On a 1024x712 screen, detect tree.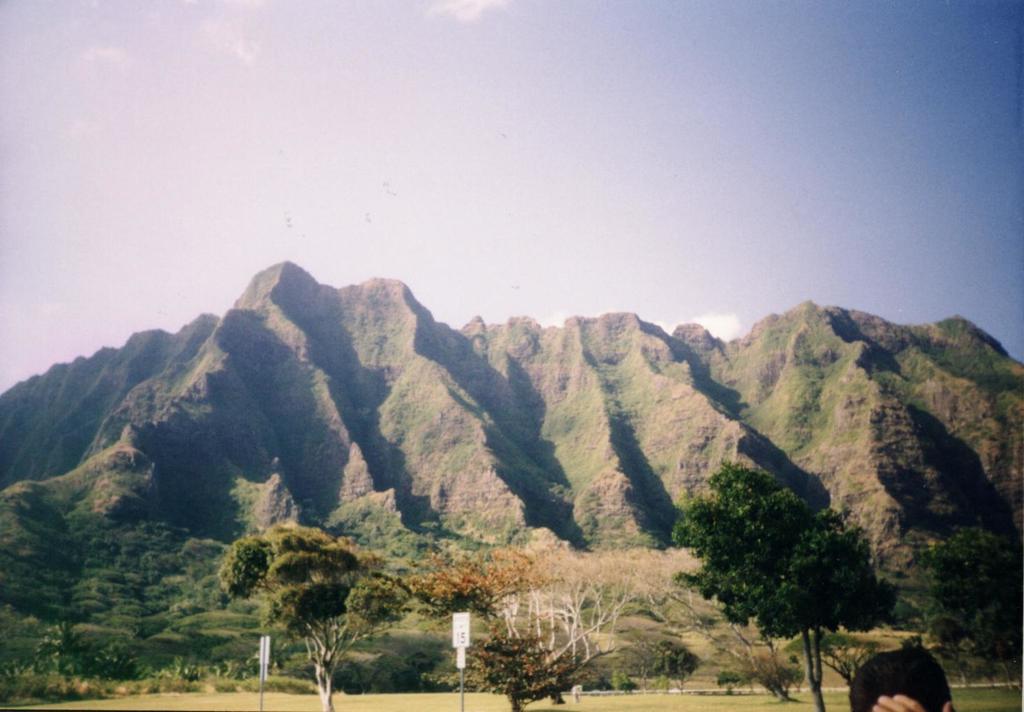
(203,514,382,653).
